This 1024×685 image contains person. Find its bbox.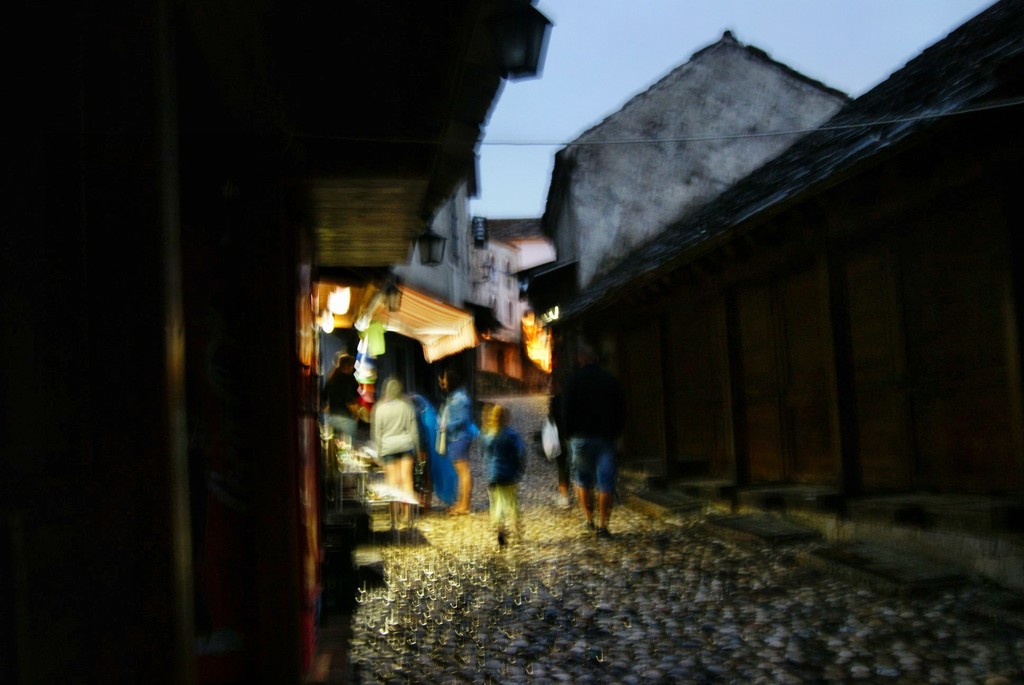
pyautogui.locateOnScreen(379, 379, 425, 537).
